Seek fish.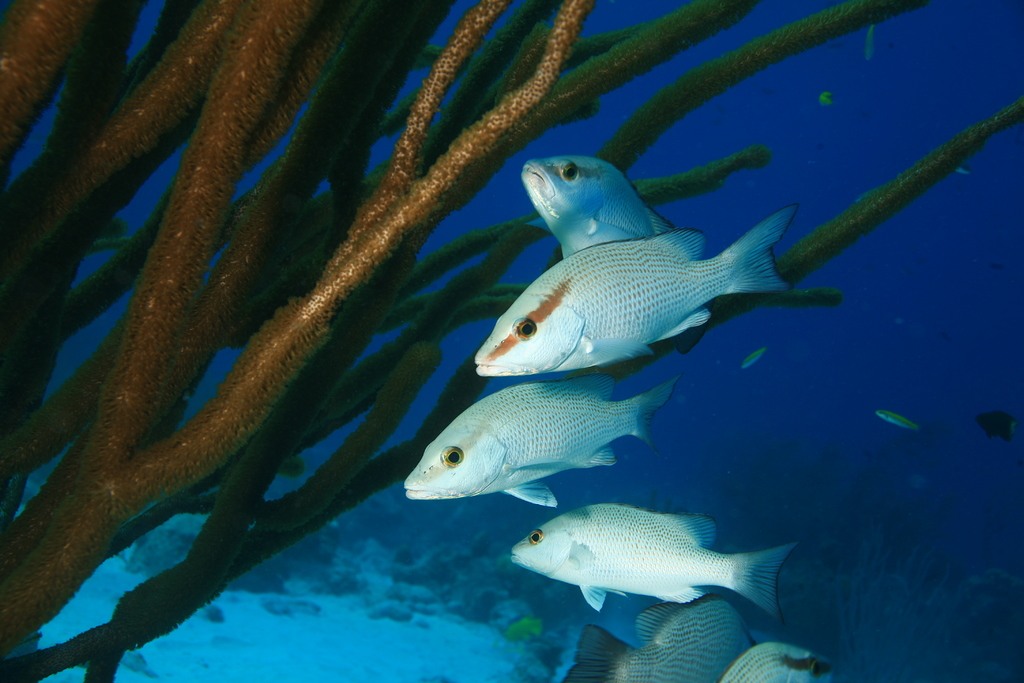
BBox(738, 343, 765, 376).
